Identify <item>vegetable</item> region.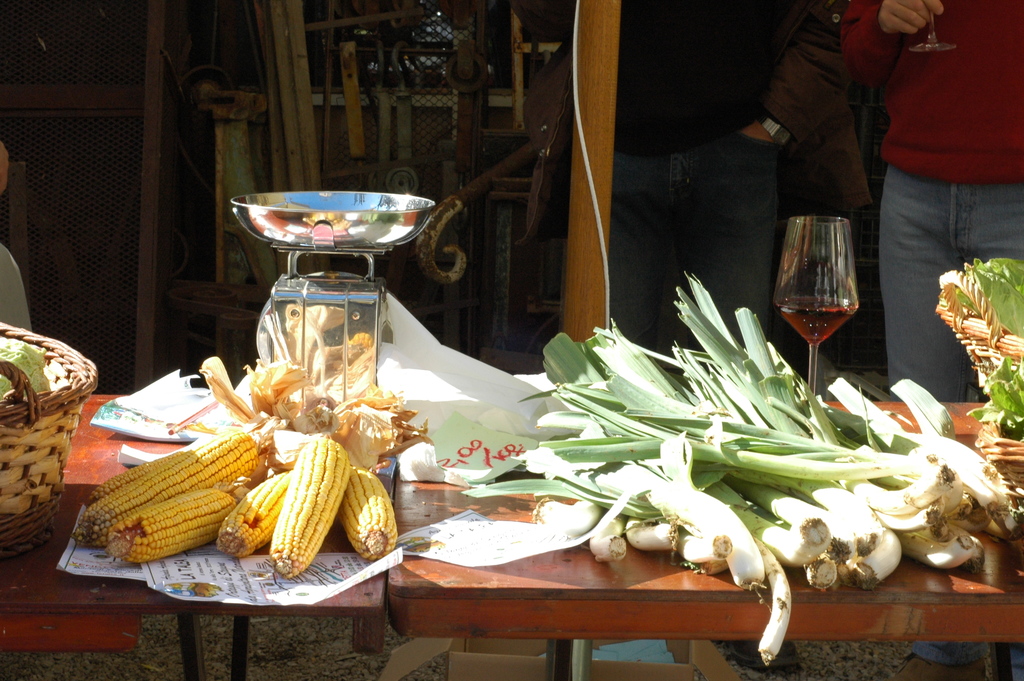
Region: bbox=[85, 450, 182, 506].
